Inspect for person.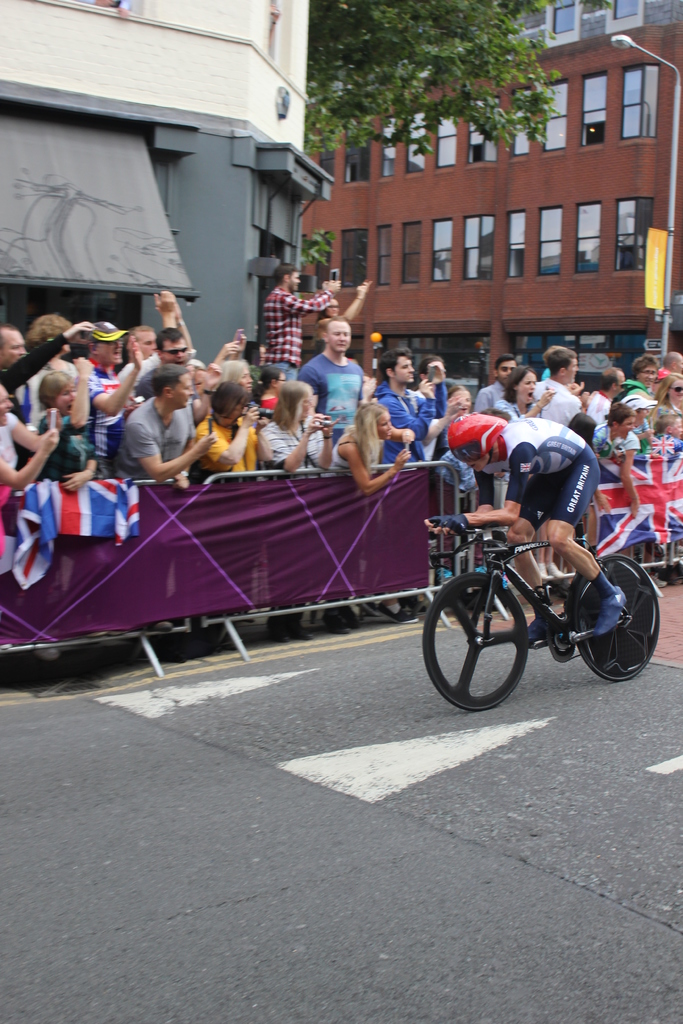
Inspection: box=[289, 307, 370, 452].
